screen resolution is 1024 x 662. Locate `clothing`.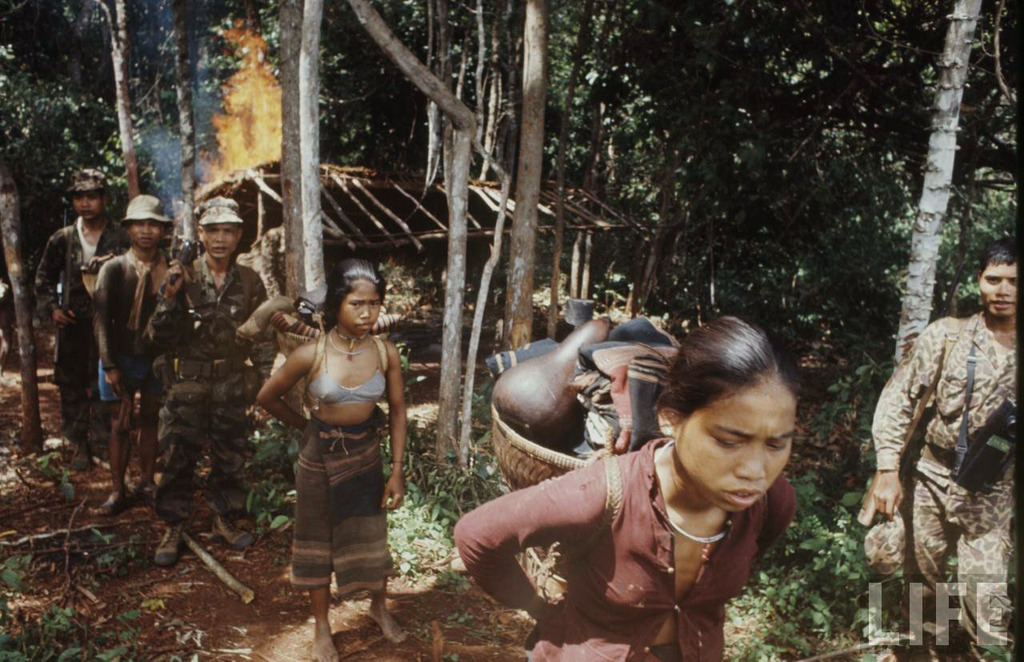
35/215/132/443.
